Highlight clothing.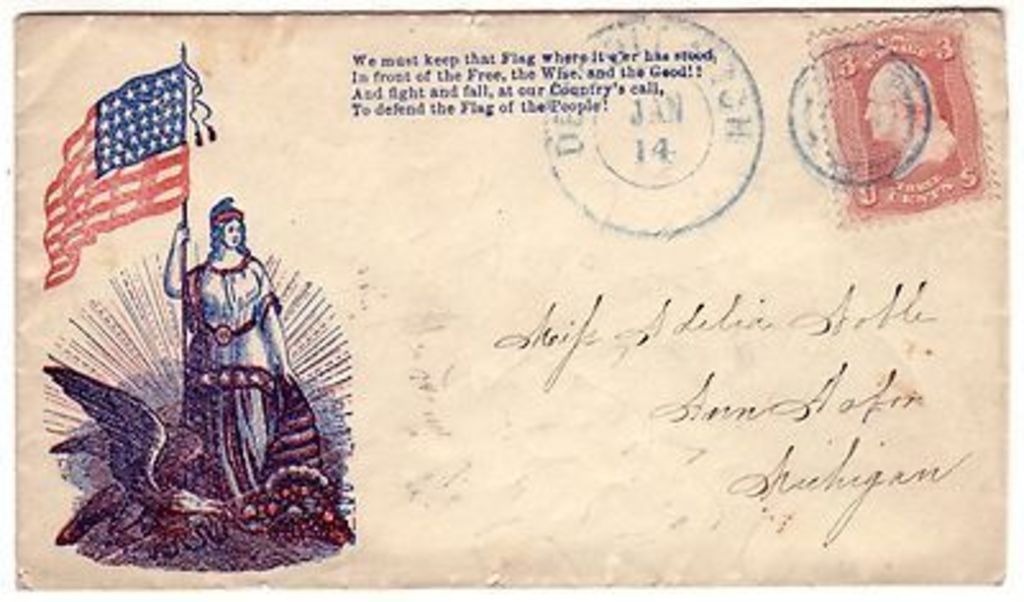
Highlighted region: box=[179, 248, 274, 474].
